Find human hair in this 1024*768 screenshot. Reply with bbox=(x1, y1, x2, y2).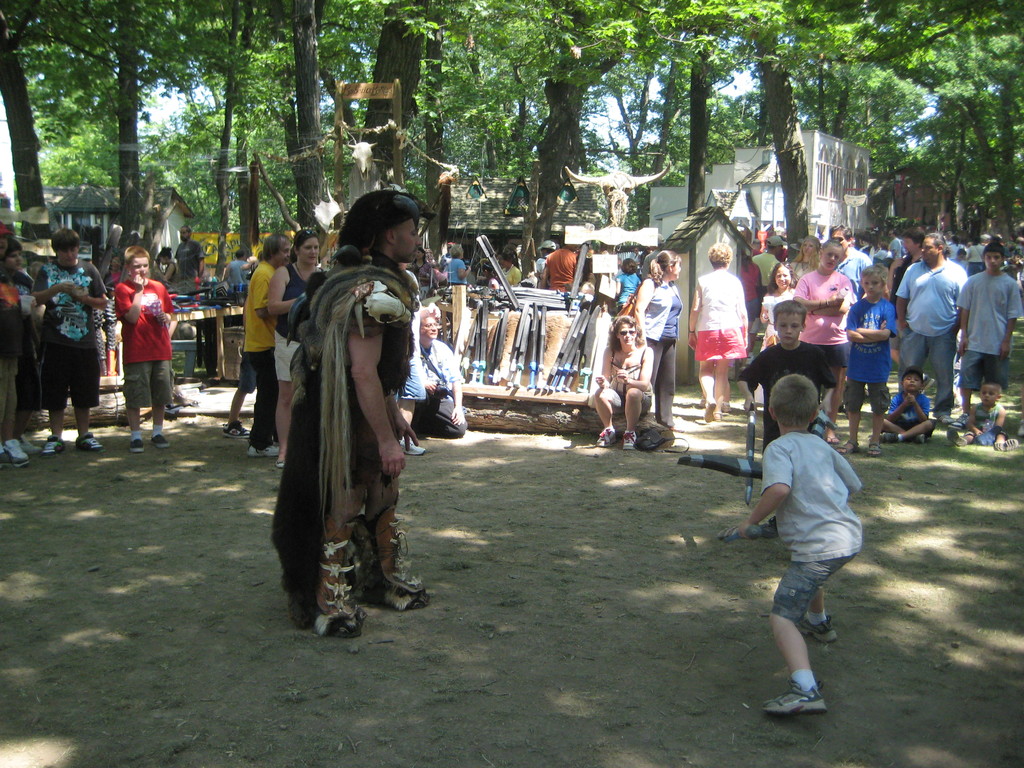
bbox=(232, 248, 248, 259).
